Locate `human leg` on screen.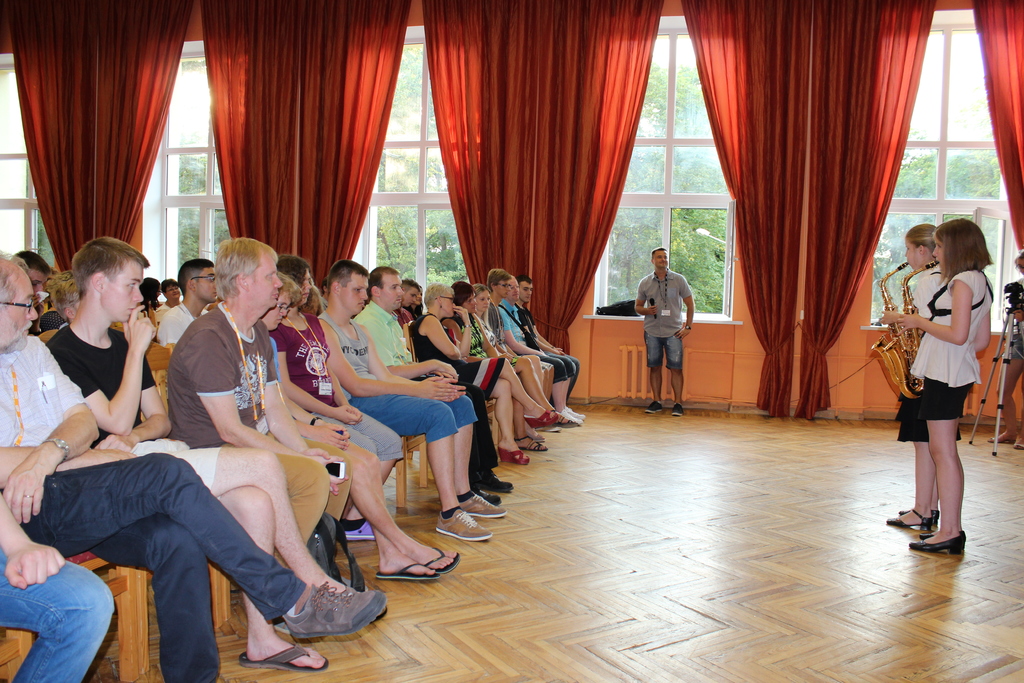
On screen at x1=375, y1=399, x2=483, y2=539.
